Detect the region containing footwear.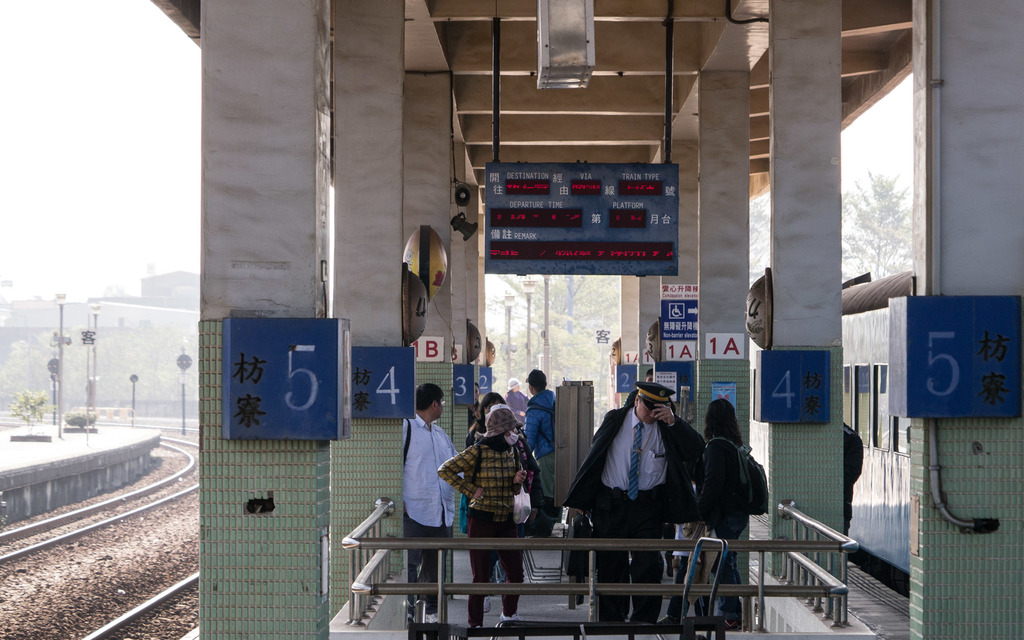
rect(485, 596, 492, 613).
